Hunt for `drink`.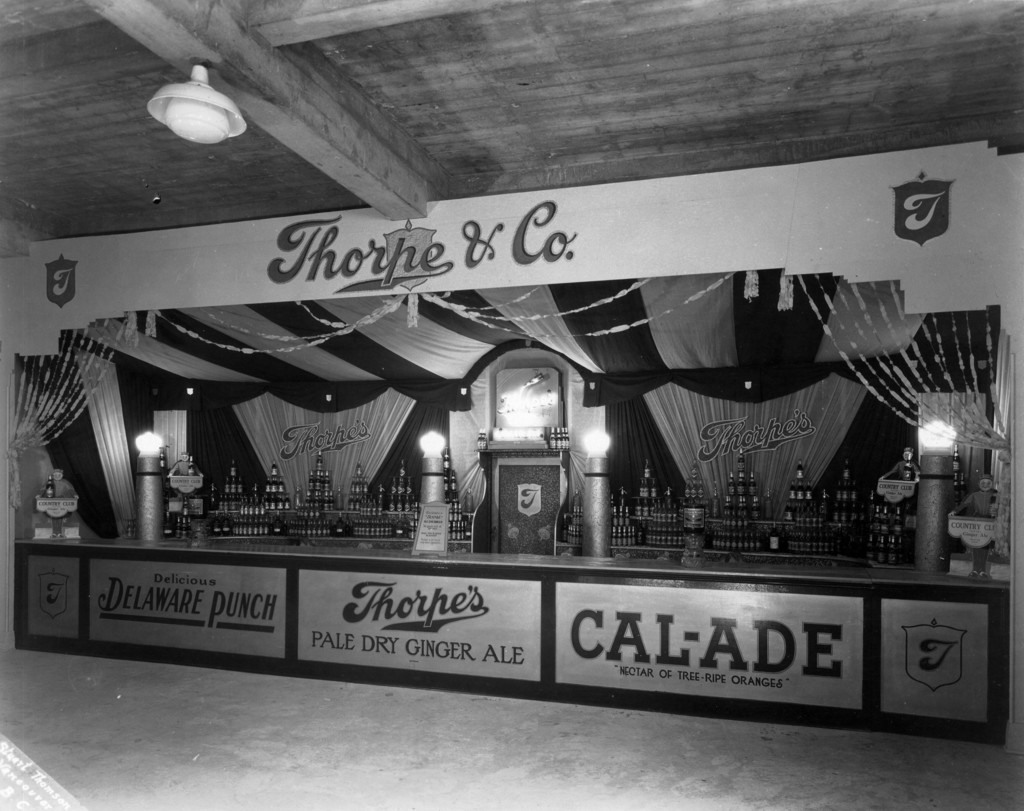
Hunted down at (left=220, top=509, right=233, bottom=540).
